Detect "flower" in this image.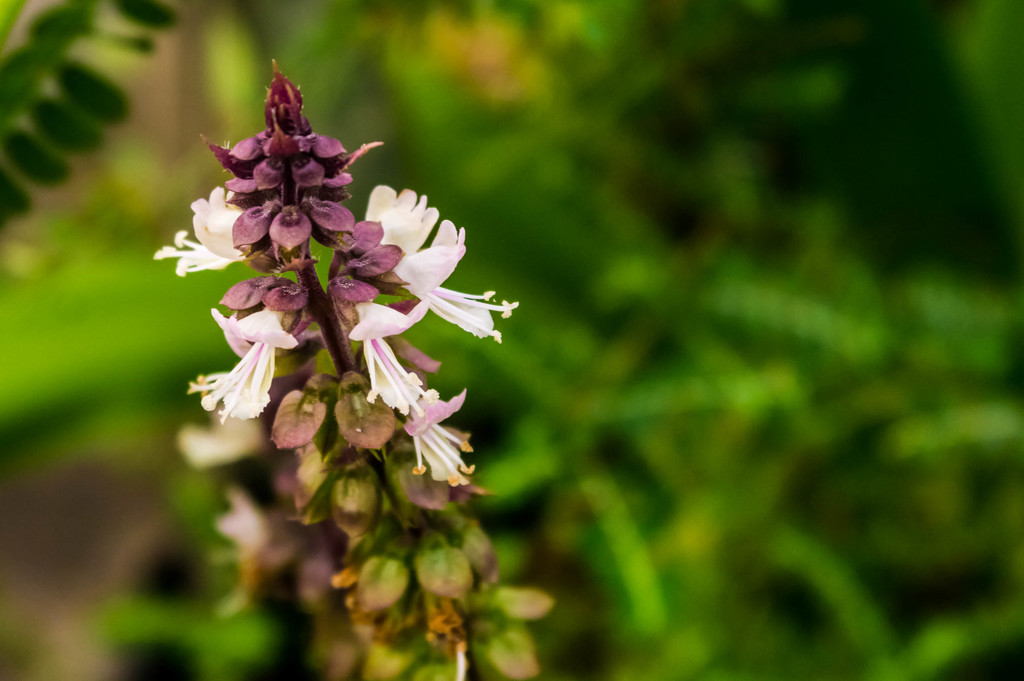
Detection: bbox(152, 61, 561, 680).
